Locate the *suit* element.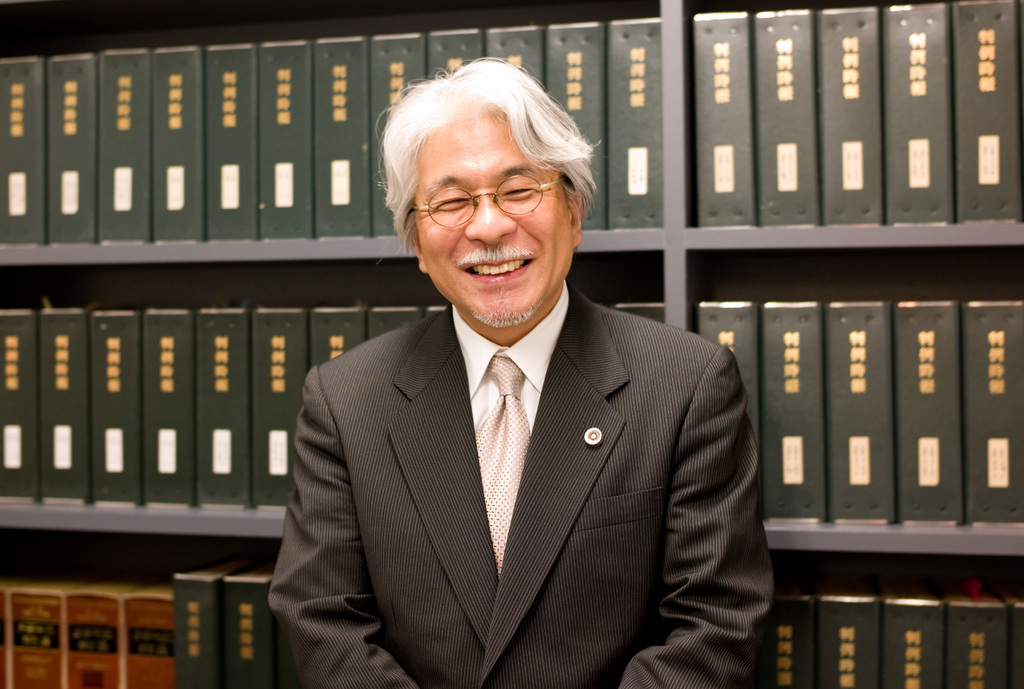
Element bbox: [256, 229, 782, 674].
